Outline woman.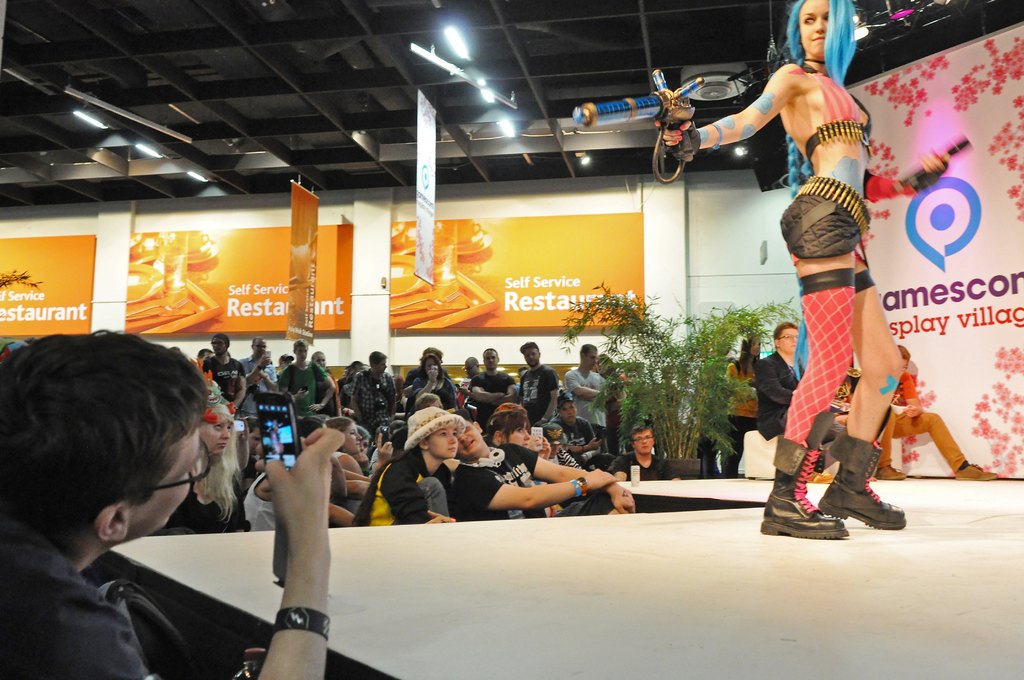
Outline: <bbox>717, 26, 929, 544</bbox>.
